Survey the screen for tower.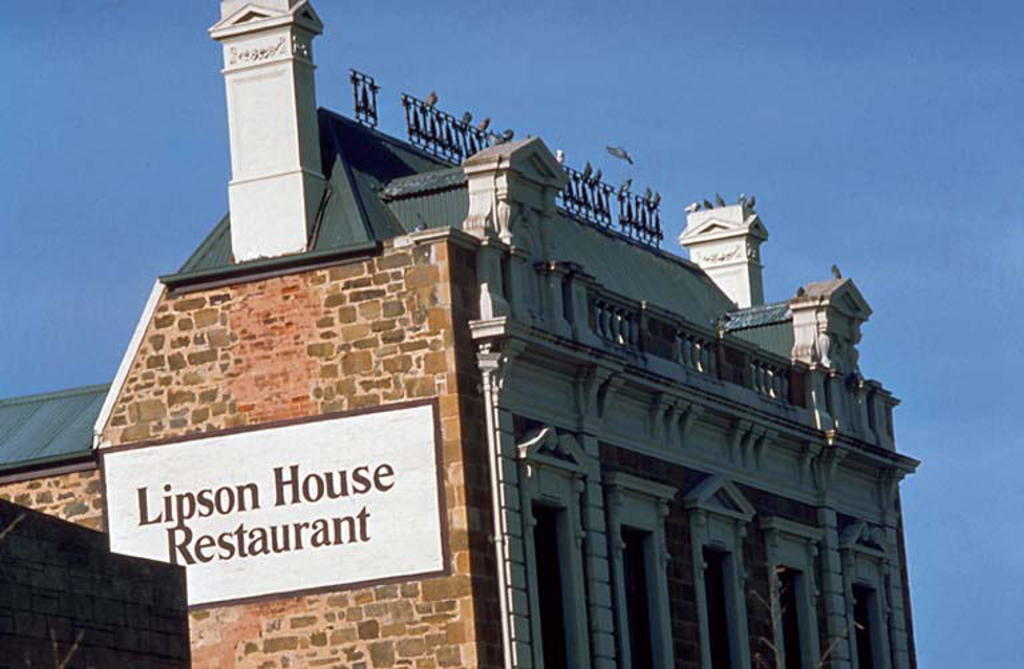
Survey found: locate(0, 0, 919, 668).
